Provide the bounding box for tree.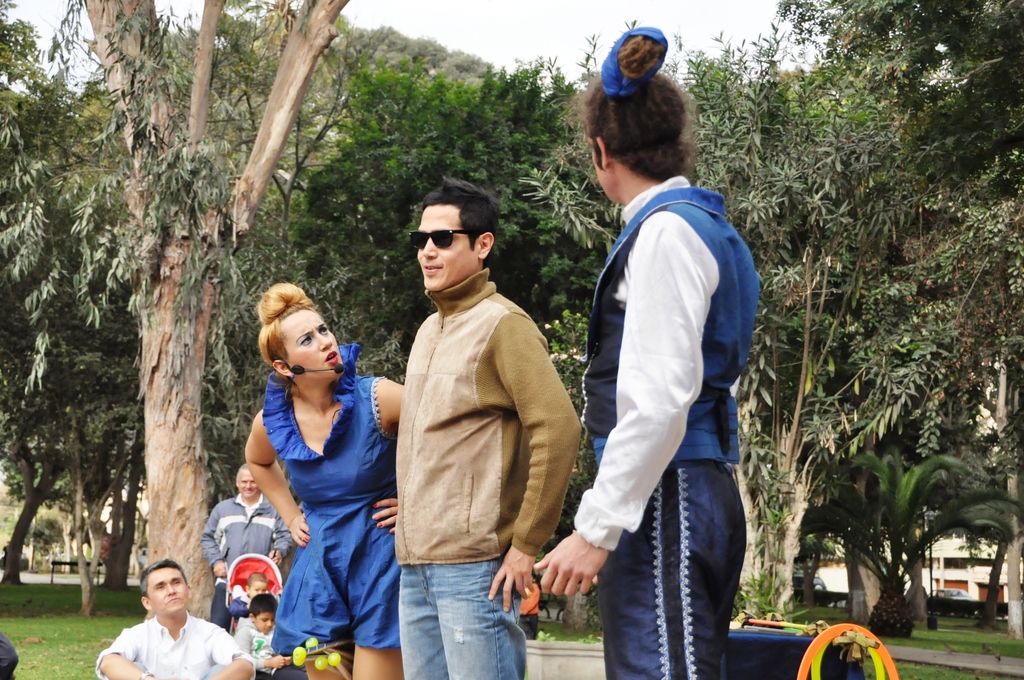
locate(300, 56, 621, 348).
